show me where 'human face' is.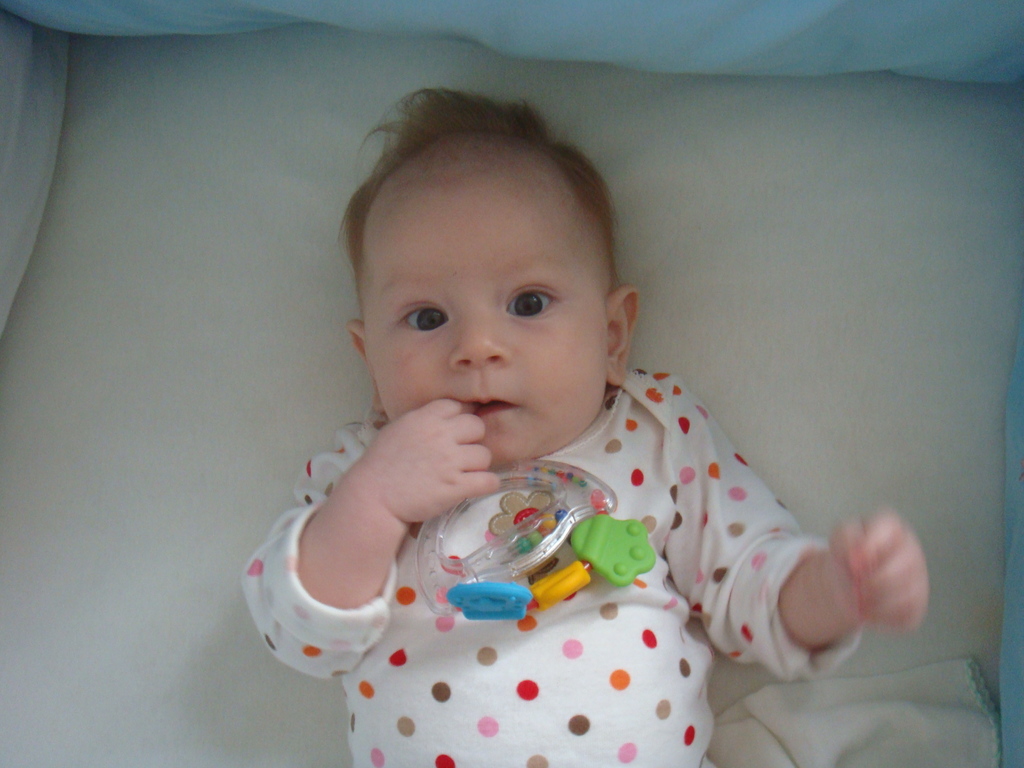
'human face' is at region(361, 155, 612, 464).
